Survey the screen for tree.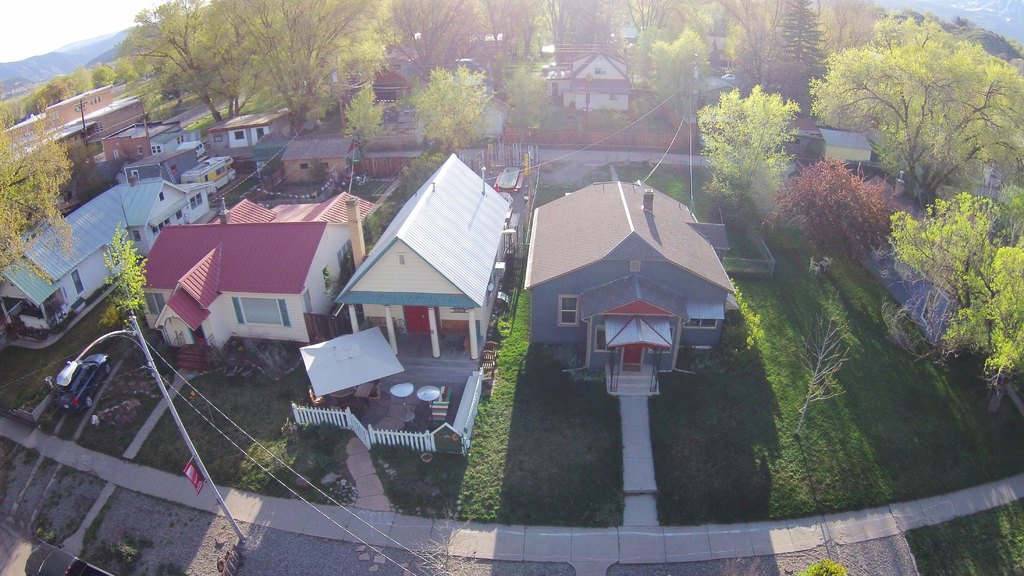
Survey found: bbox(764, 156, 897, 271).
